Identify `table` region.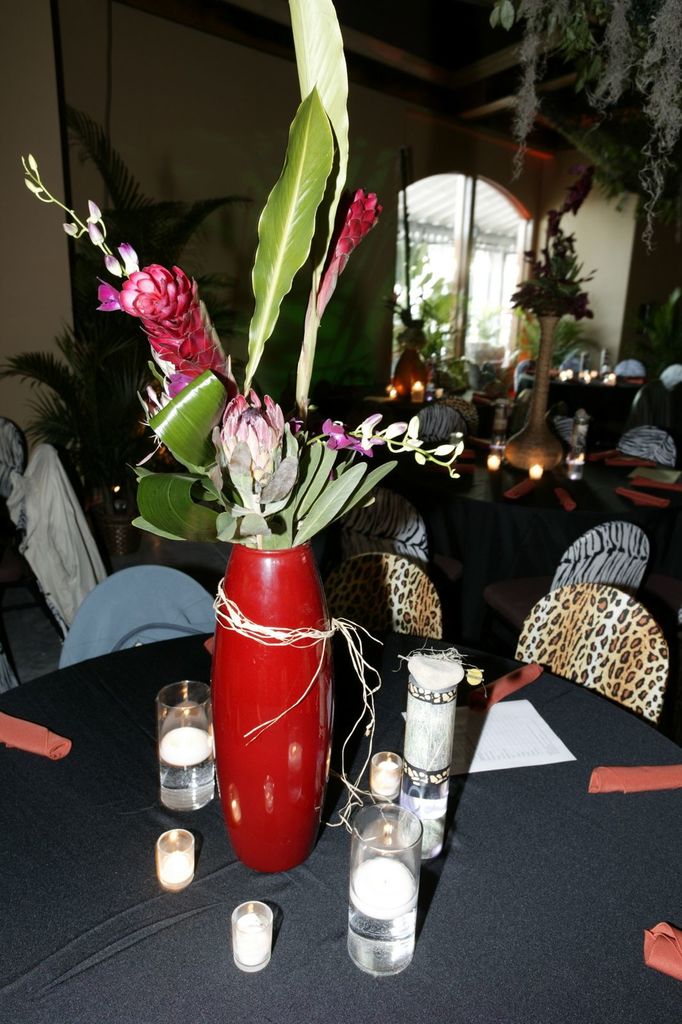
Region: 0:623:681:1023.
